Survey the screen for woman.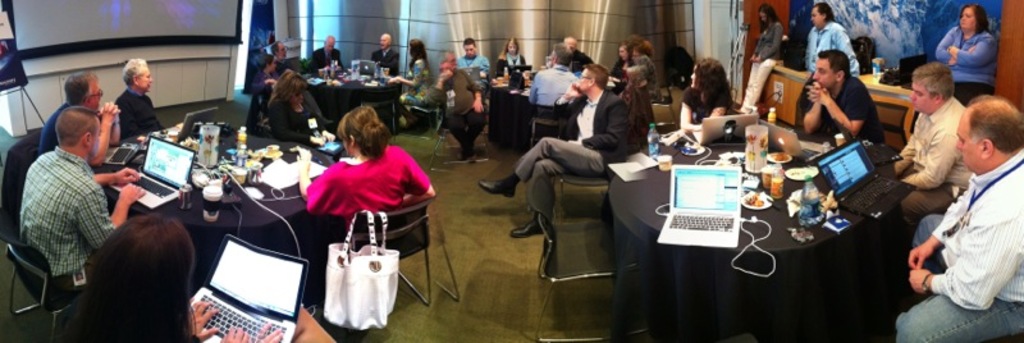
Survey found: box=[294, 96, 416, 311].
